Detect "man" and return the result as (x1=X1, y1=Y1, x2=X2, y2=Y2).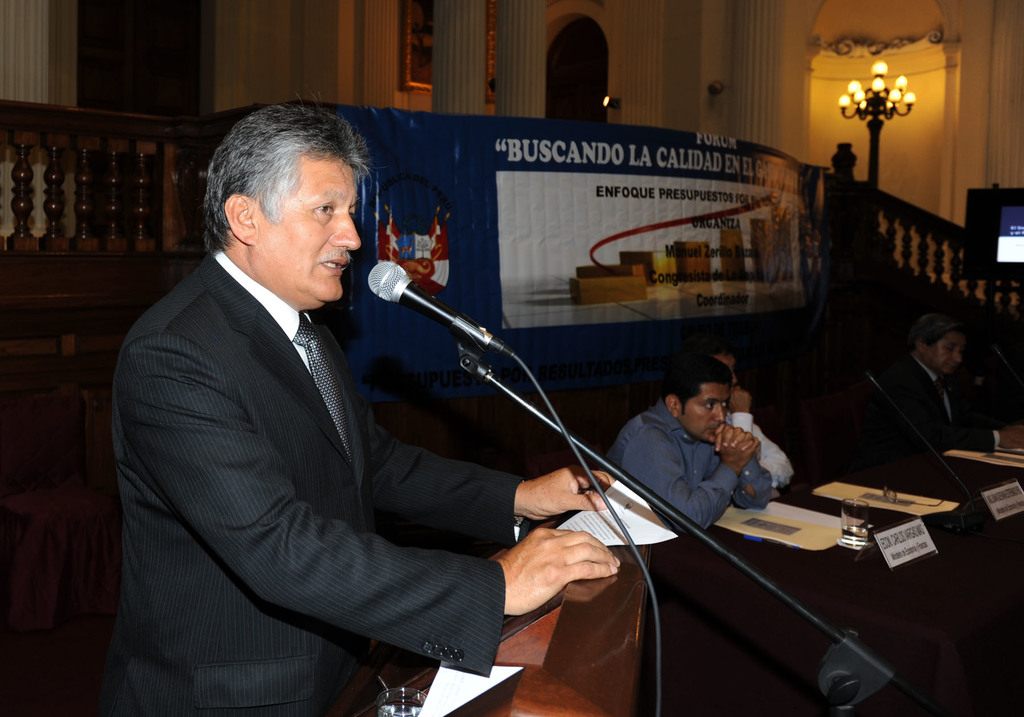
(x1=724, y1=352, x2=797, y2=483).
